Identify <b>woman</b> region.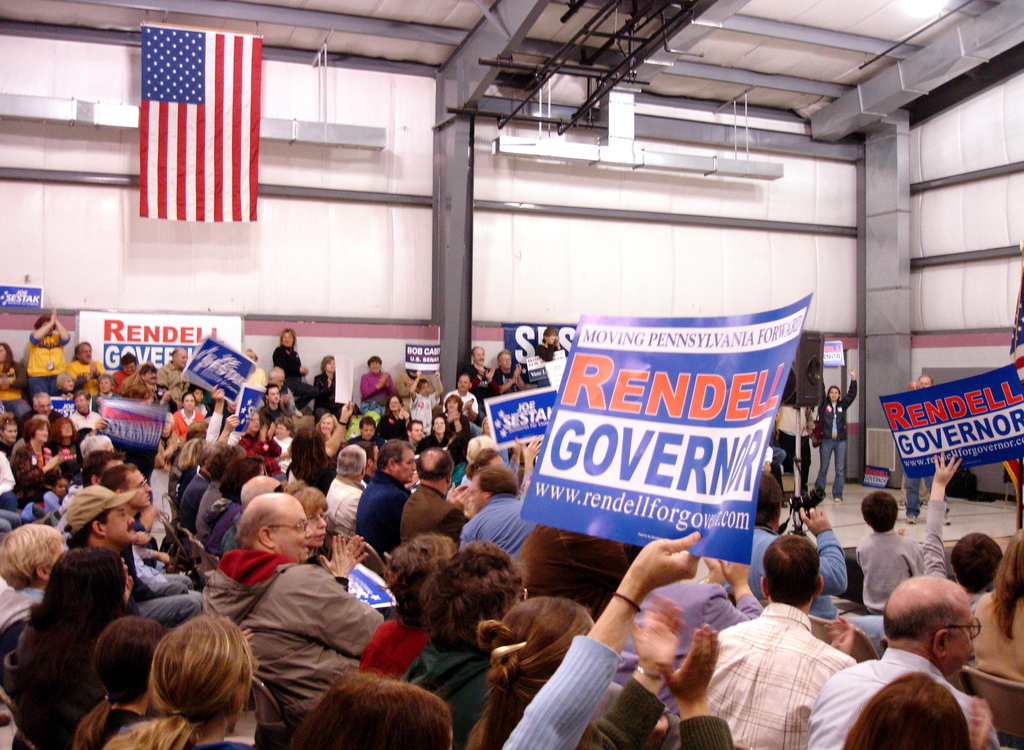
Region: bbox(273, 324, 307, 394).
